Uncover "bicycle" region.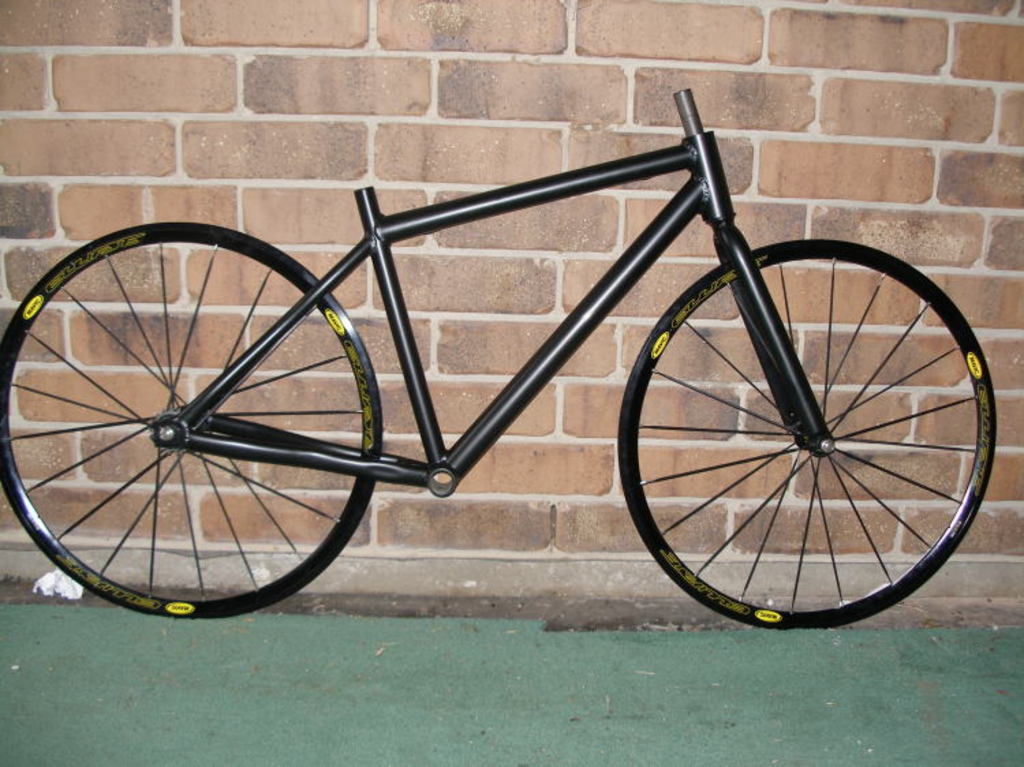
Uncovered: pyautogui.locateOnScreen(8, 89, 995, 625).
